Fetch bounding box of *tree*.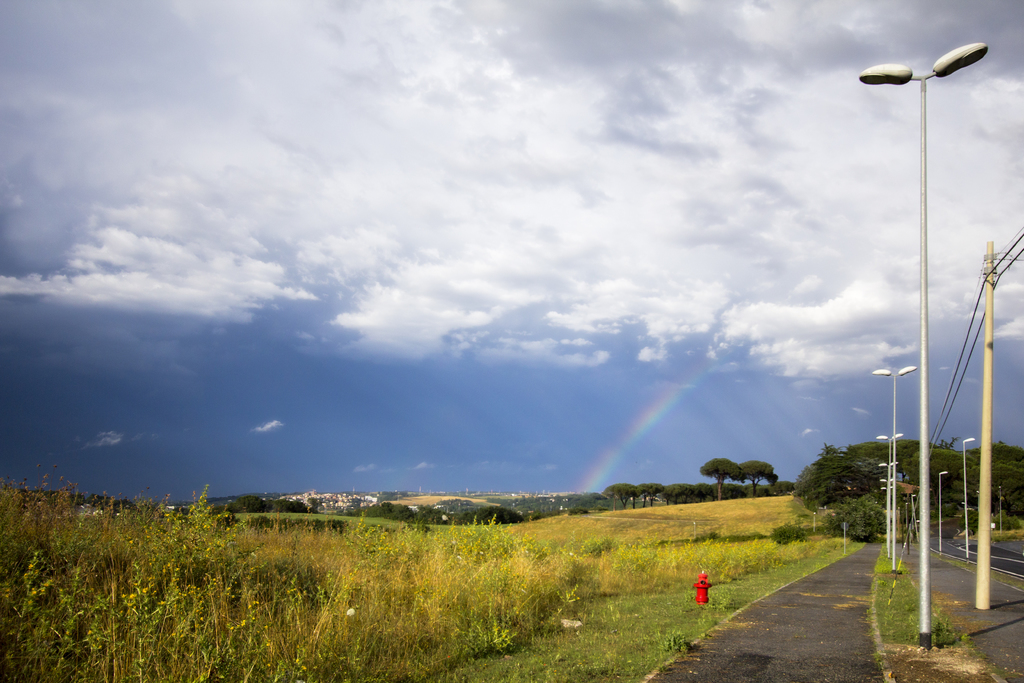
Bbox: bbox=(705, 457, 742, 507).
